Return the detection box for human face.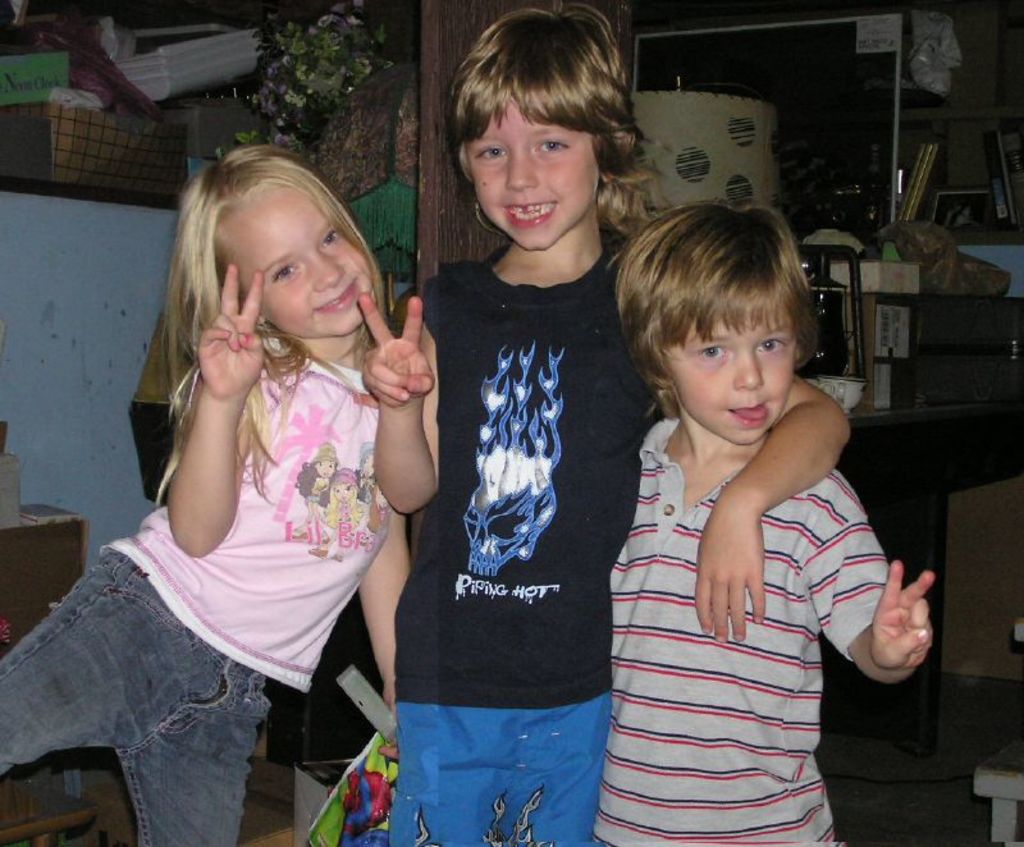
left=215, top=184, right=374, bottom=339.
